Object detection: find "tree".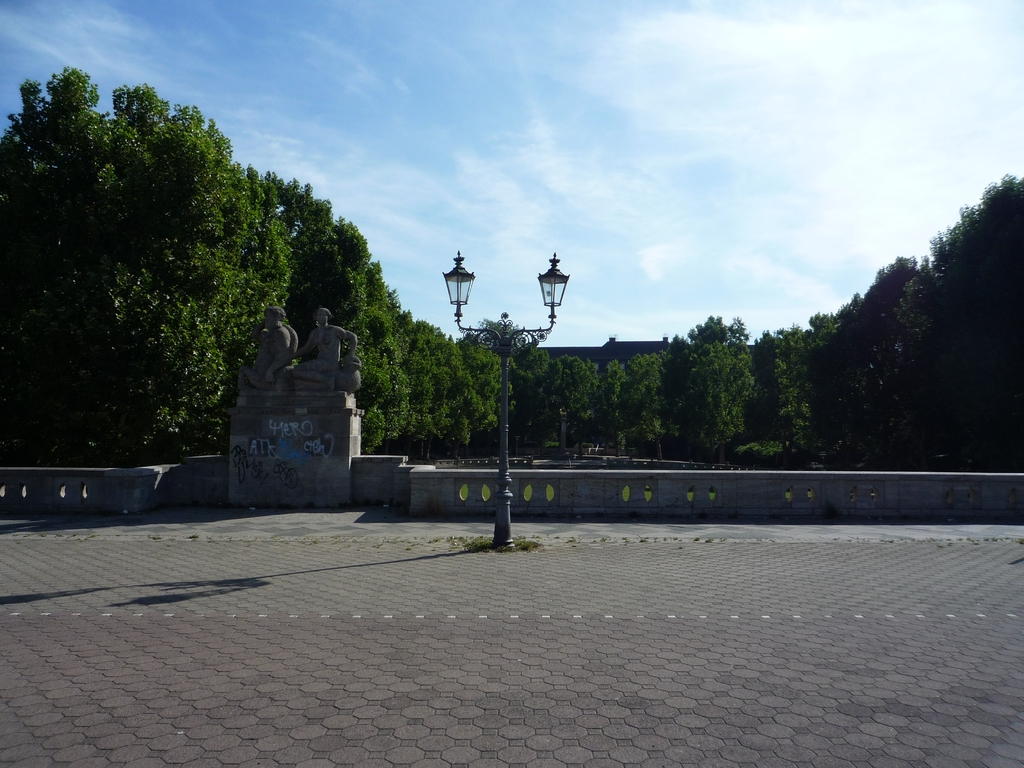
crop(3, 266, 79, 483).
